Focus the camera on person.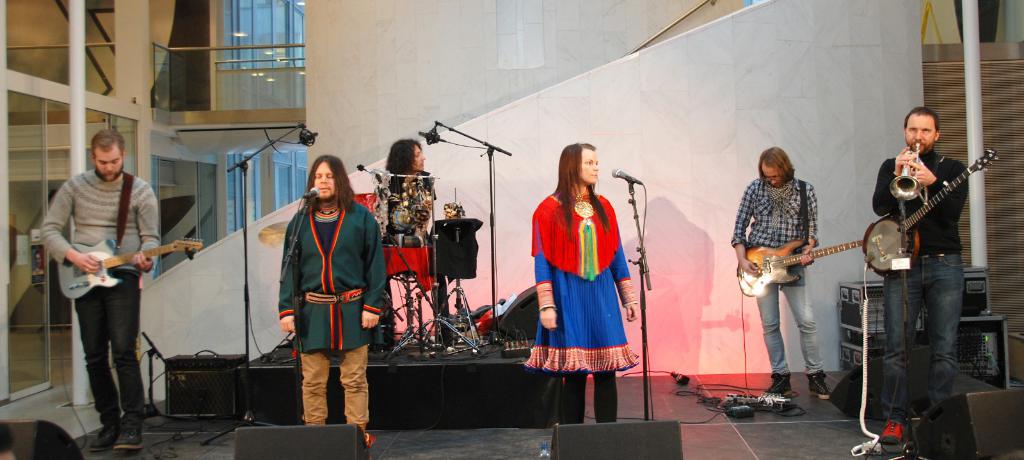
Focus region: 35:123:164:456.
